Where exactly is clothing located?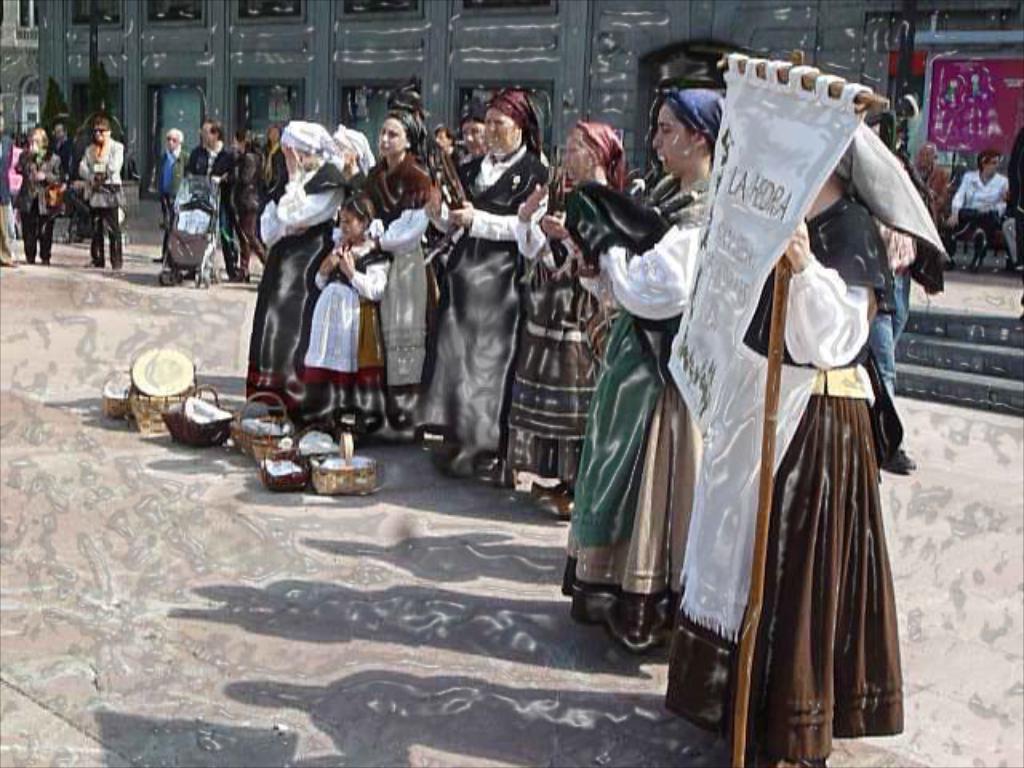
Its bounding box is 69, 139, 130, 272.
